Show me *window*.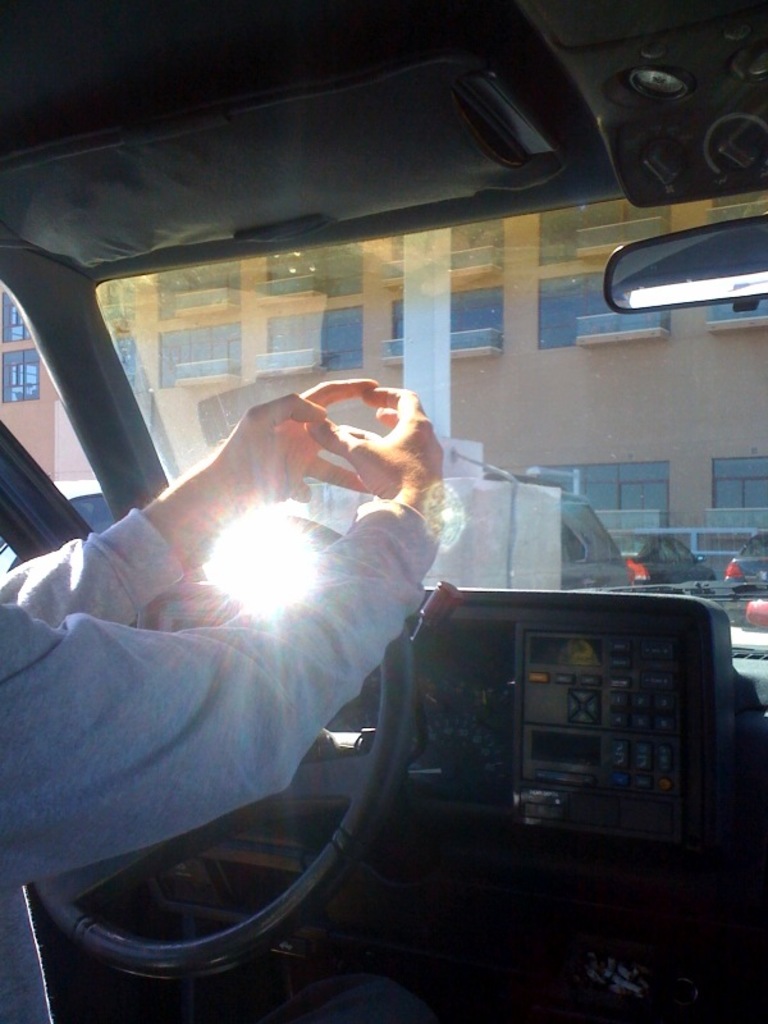
*window* is here: box(397, 292, 503, 352).
